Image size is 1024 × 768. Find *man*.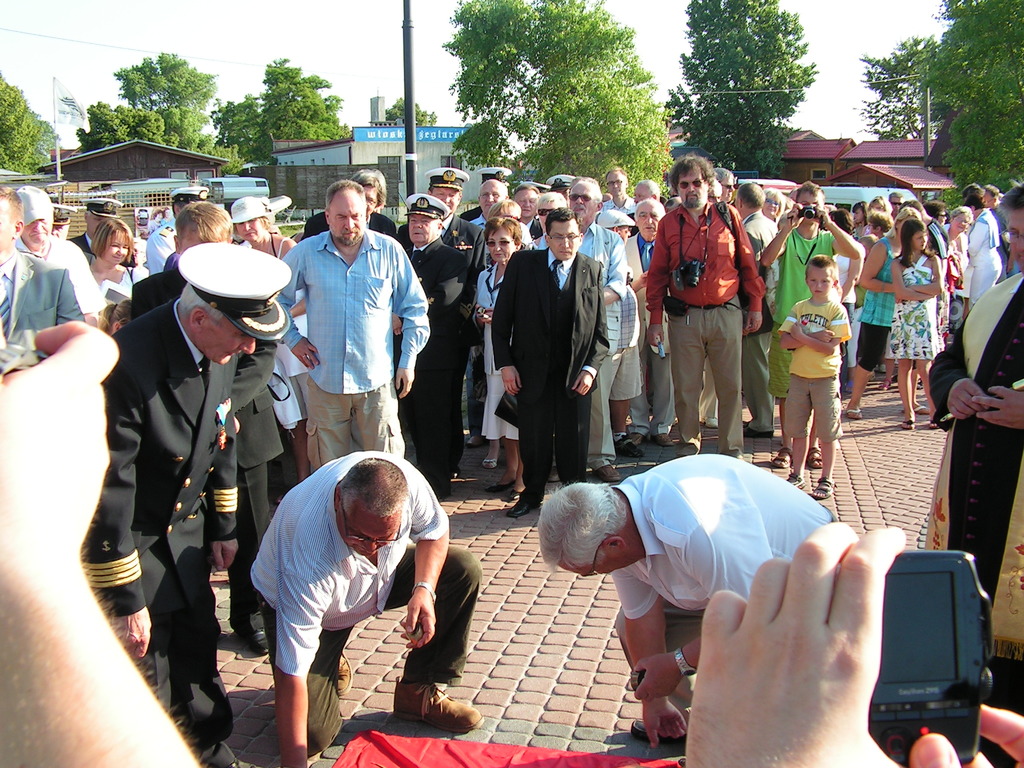
[540, 446, 836, 735].
